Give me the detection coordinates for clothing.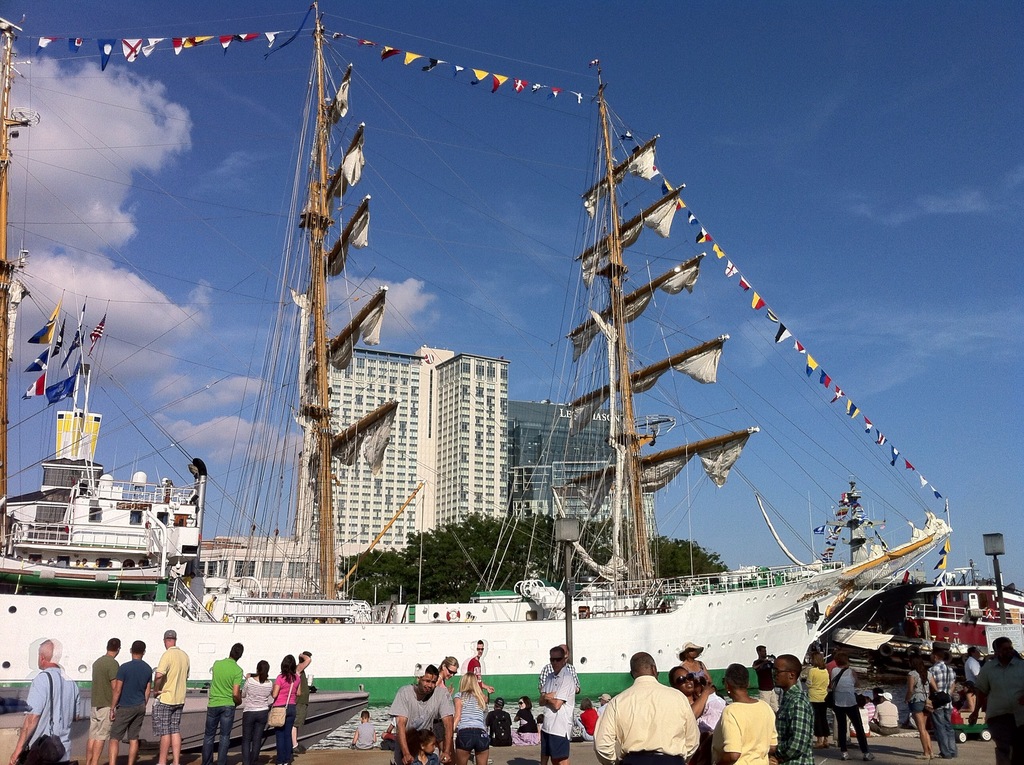
detection(580, 707, 600, 739).
